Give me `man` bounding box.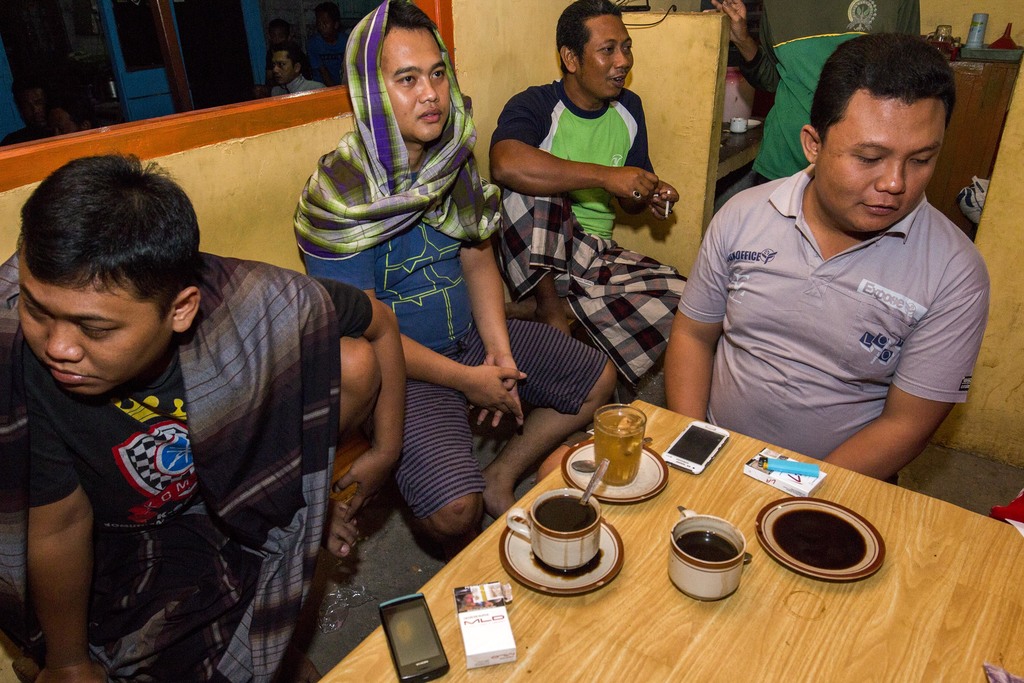
bbox(51, 90, 102, 138).
